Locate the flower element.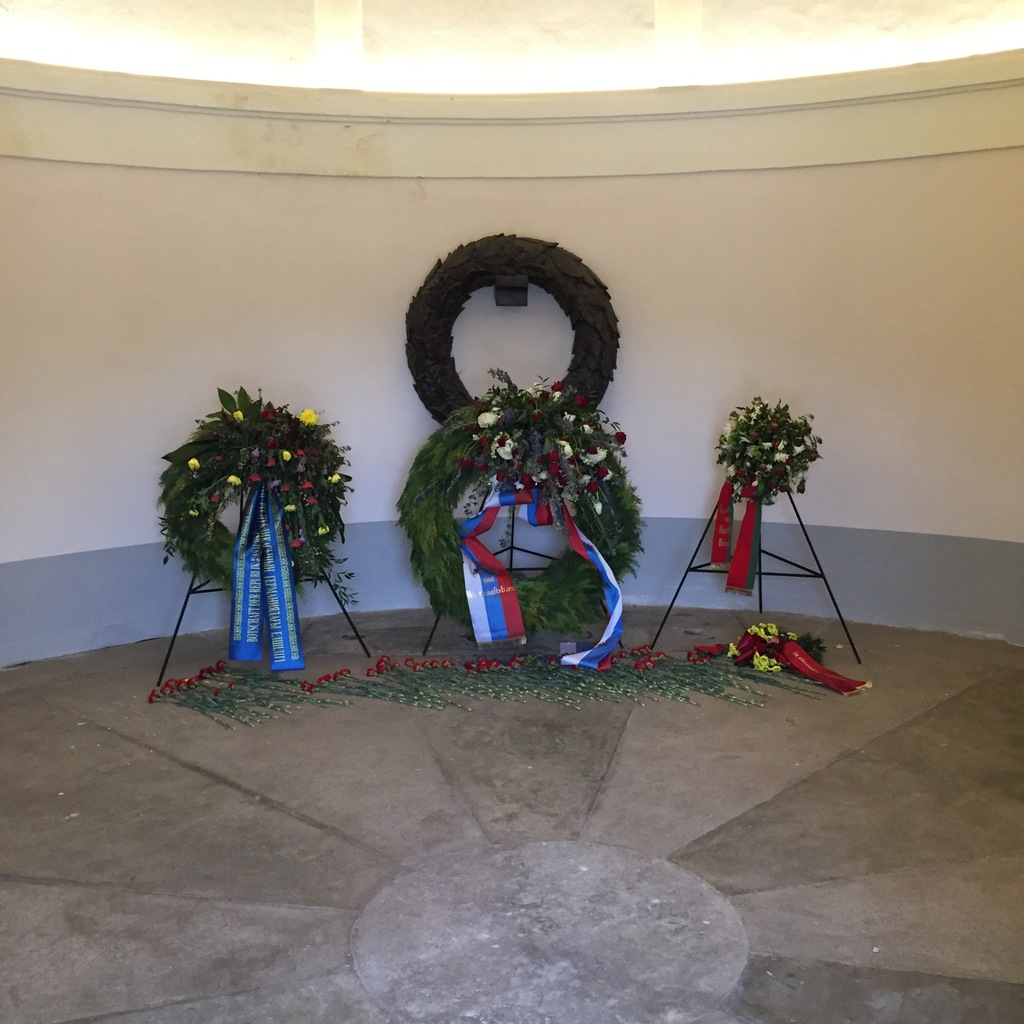
Element bbox: 475, 410, 499, 428.
